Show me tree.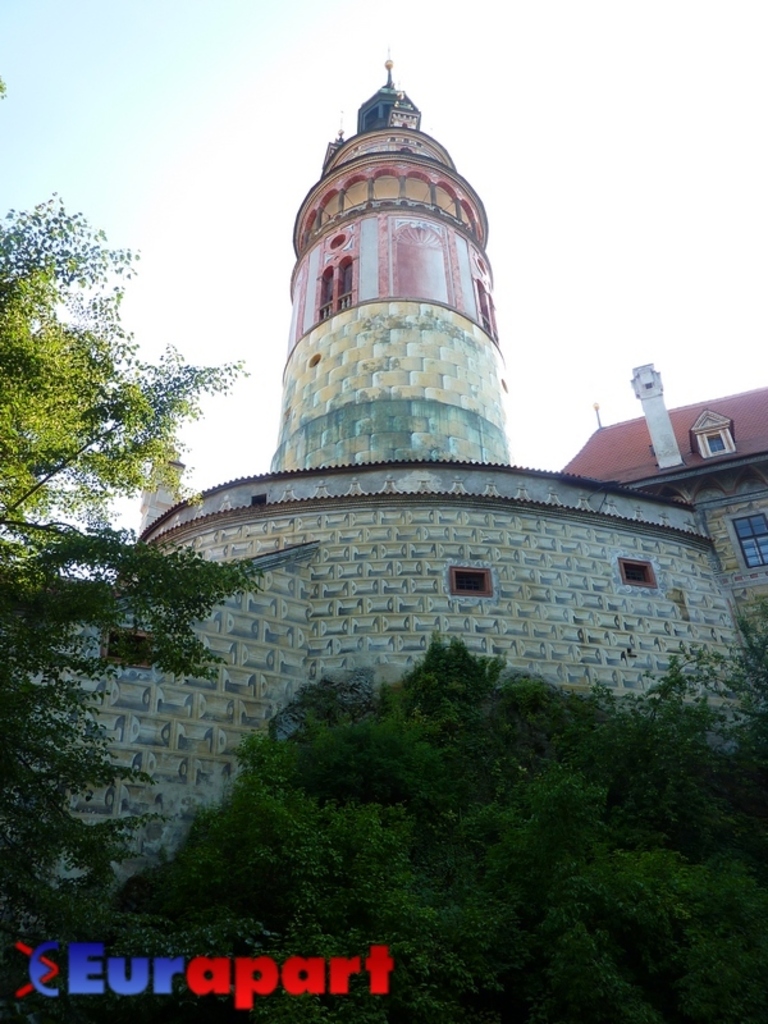
tree is here: Rect(12, 224, 271, 819).
